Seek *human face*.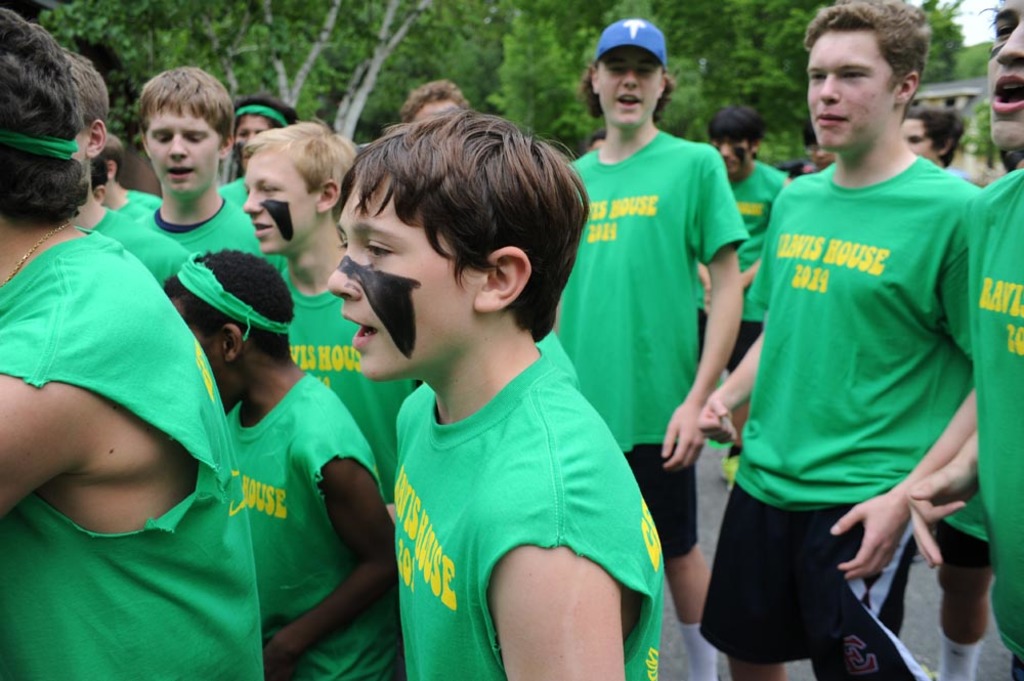
329,183,480,380.
